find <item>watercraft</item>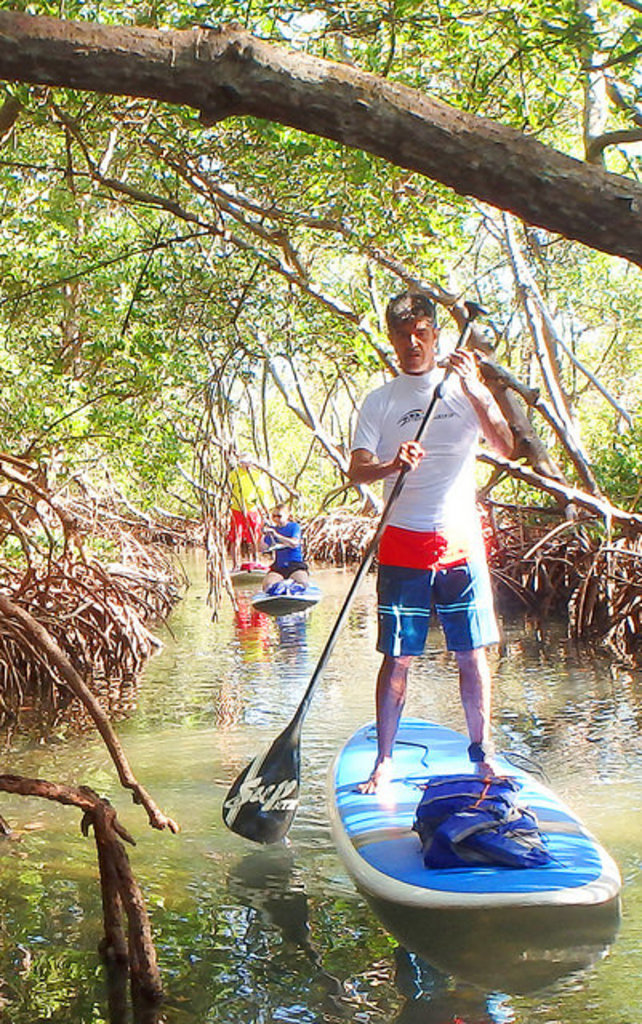
<box>229,555,274,582</box>
